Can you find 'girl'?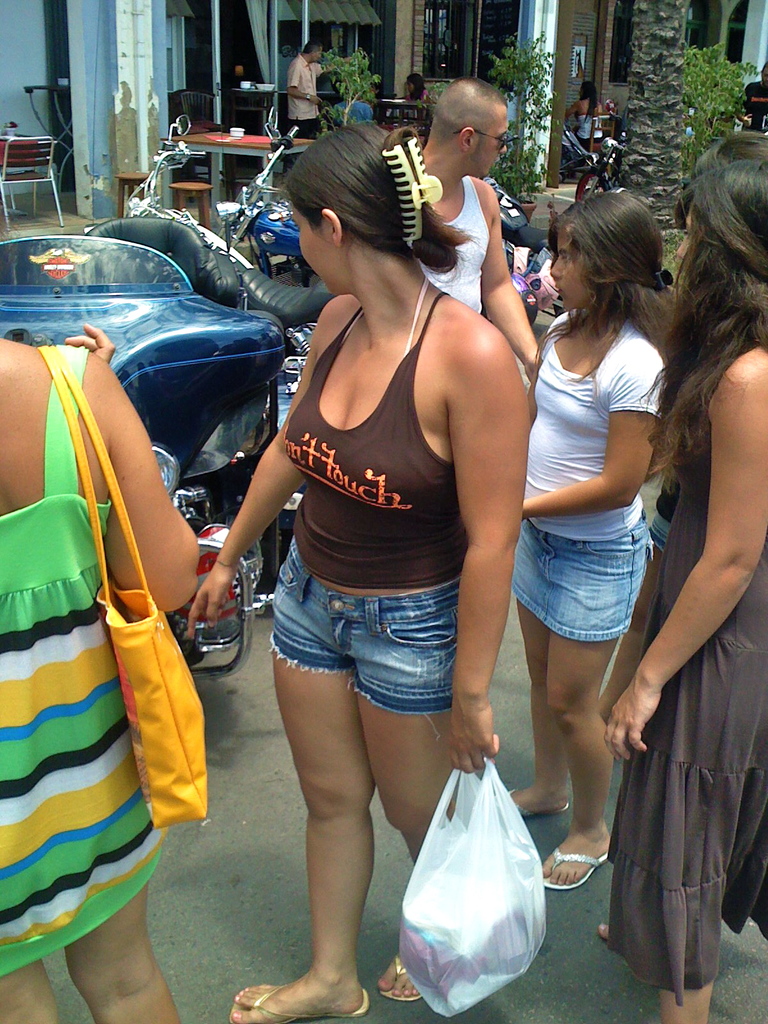
Yes, bounding box: [516,185,682,897].
